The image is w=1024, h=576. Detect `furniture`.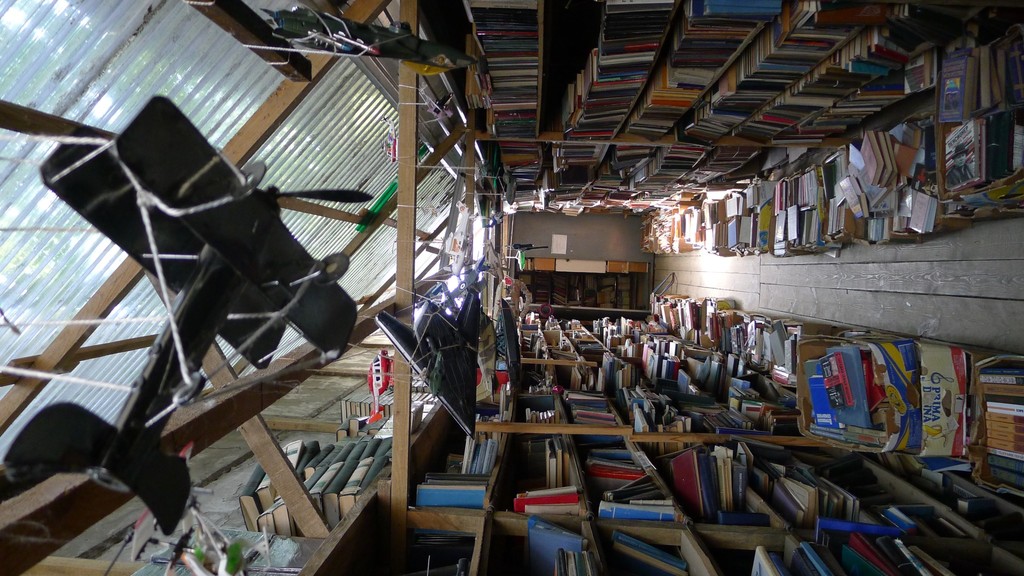
Detection: 511:211:652:262.
